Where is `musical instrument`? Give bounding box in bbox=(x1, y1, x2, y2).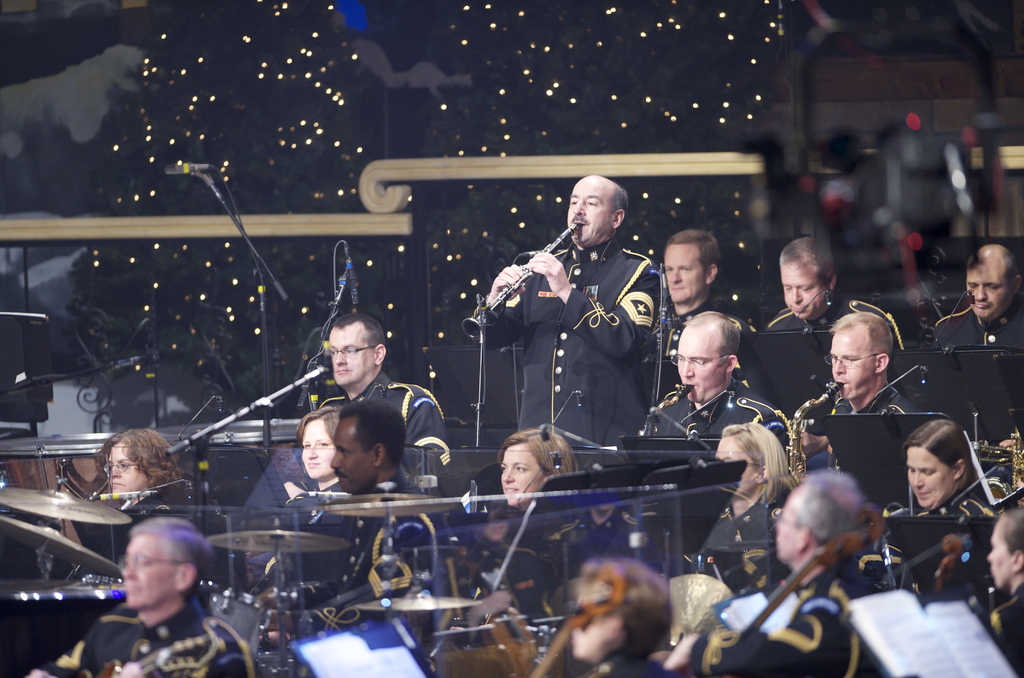
bbox=(0, 485, 128, 532).
